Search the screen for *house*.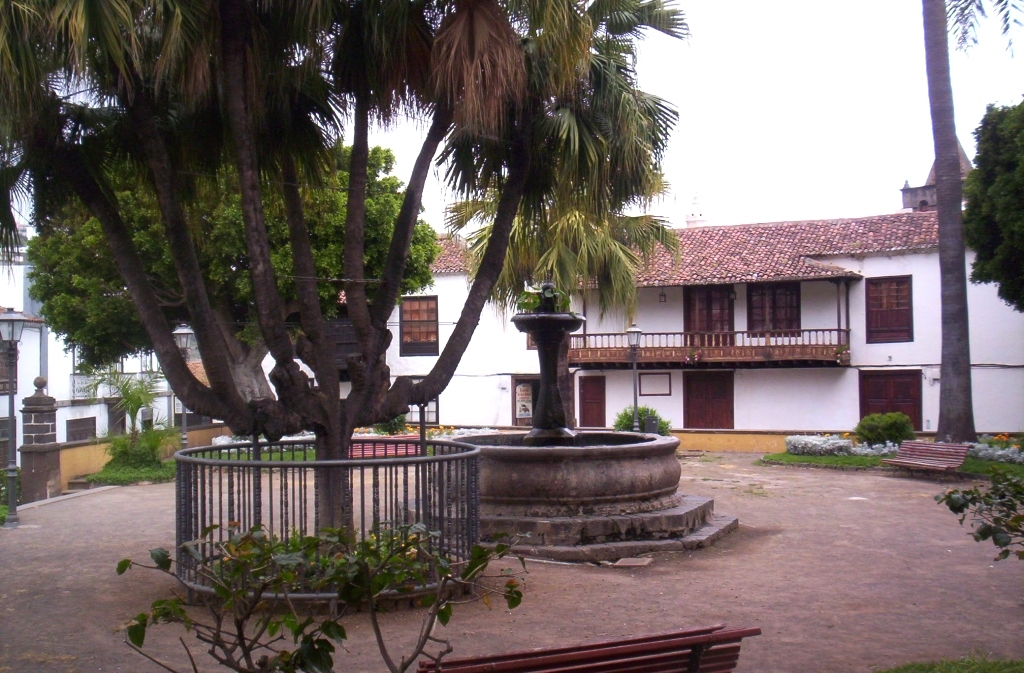
Found at rect(0, 223, 208, 479).
